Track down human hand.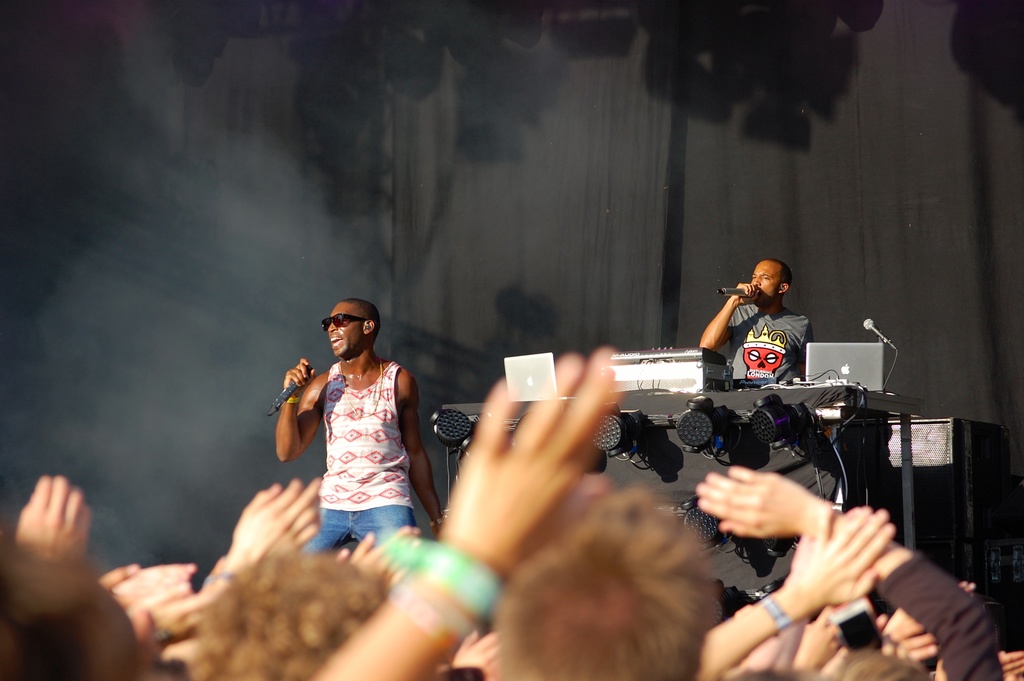
Tracked to <bbox>875, 612, 940, 665</bbox>.
